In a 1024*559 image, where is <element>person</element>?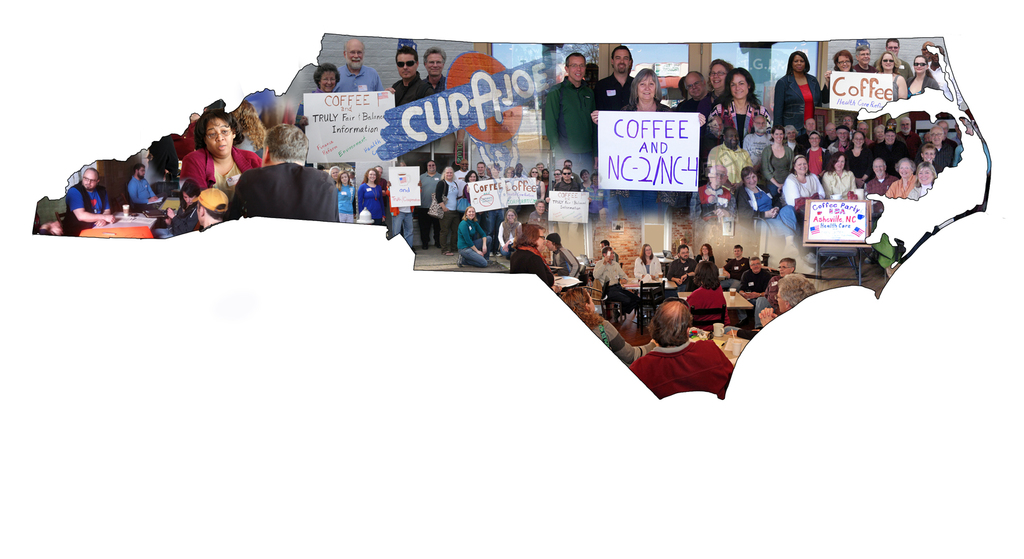
[129,164,165,208].
